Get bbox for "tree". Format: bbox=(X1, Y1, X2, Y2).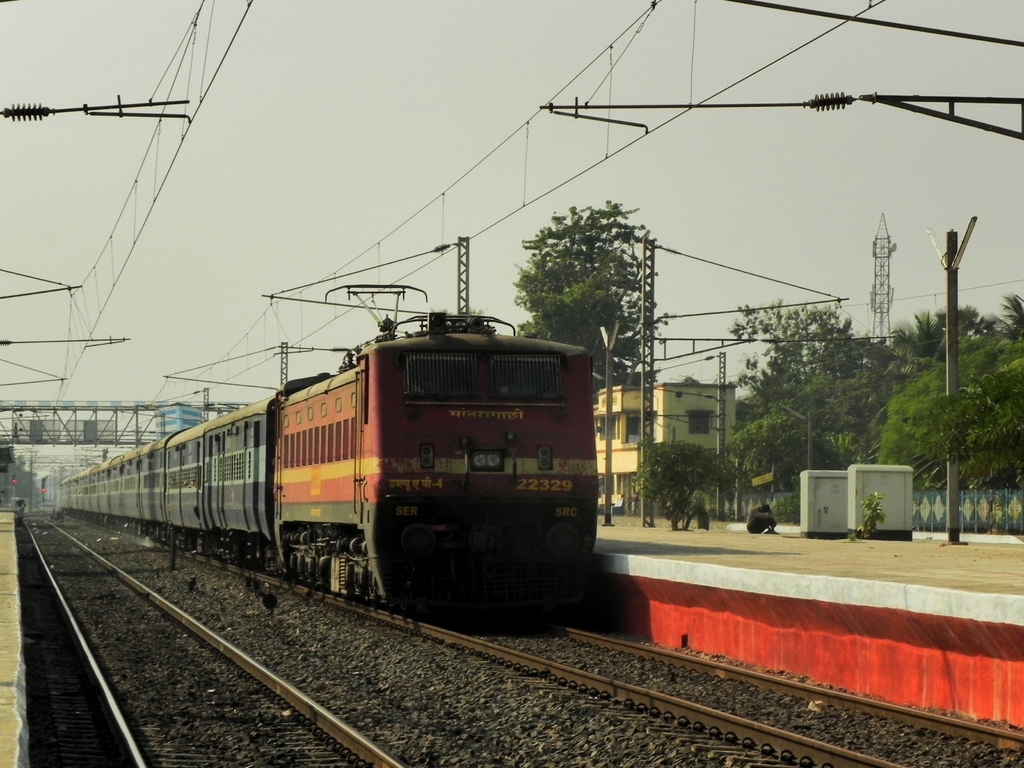
bbox=(636, 437, 751, 544).
